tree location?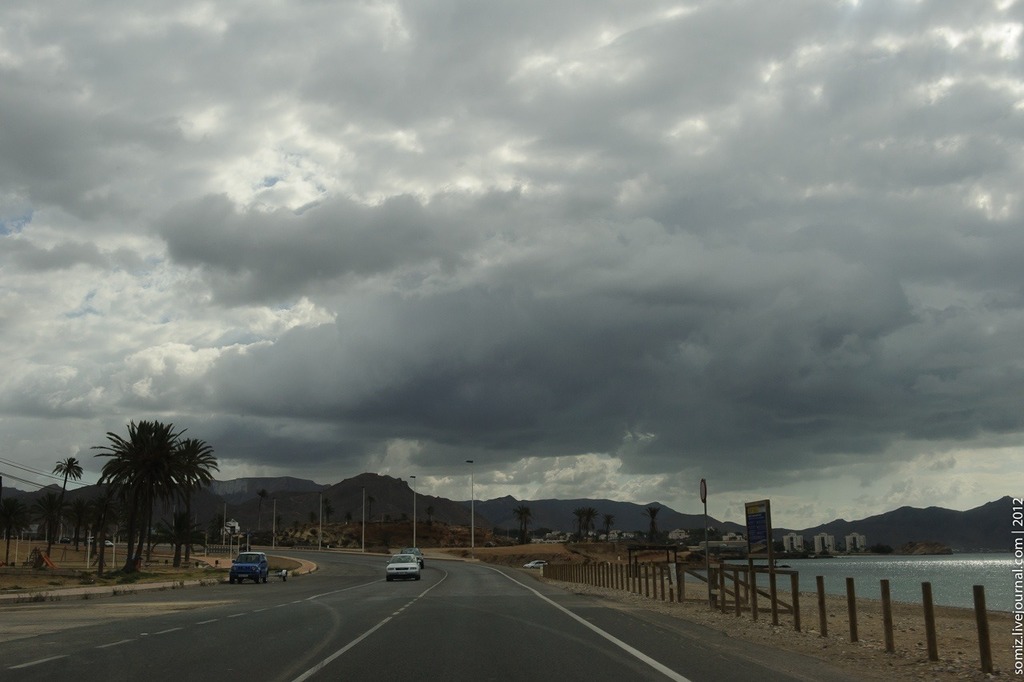
(x1=78, y1=405, x2=230, y2=573)
